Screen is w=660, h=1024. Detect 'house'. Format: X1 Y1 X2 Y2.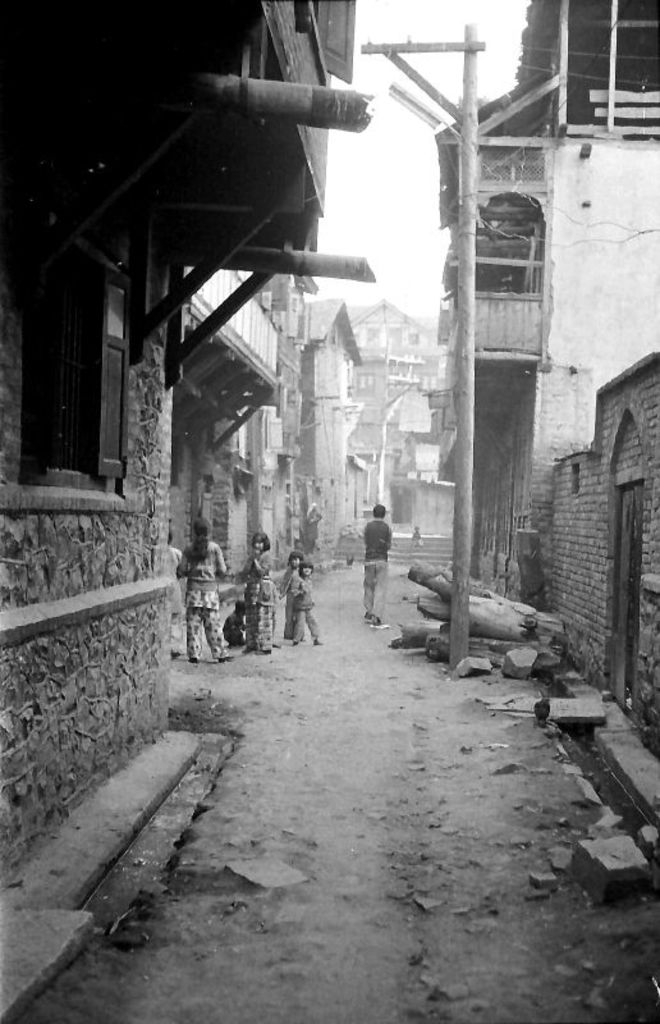
0 0 307 869.
